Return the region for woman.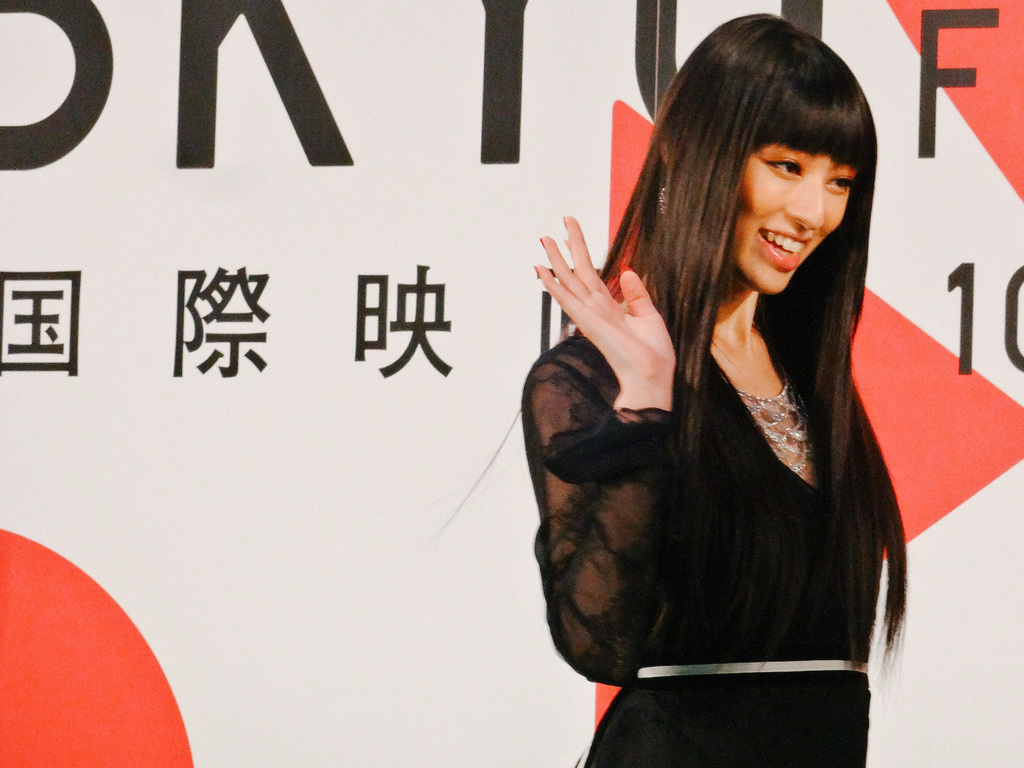
detection(511, 12, 945, 739).
